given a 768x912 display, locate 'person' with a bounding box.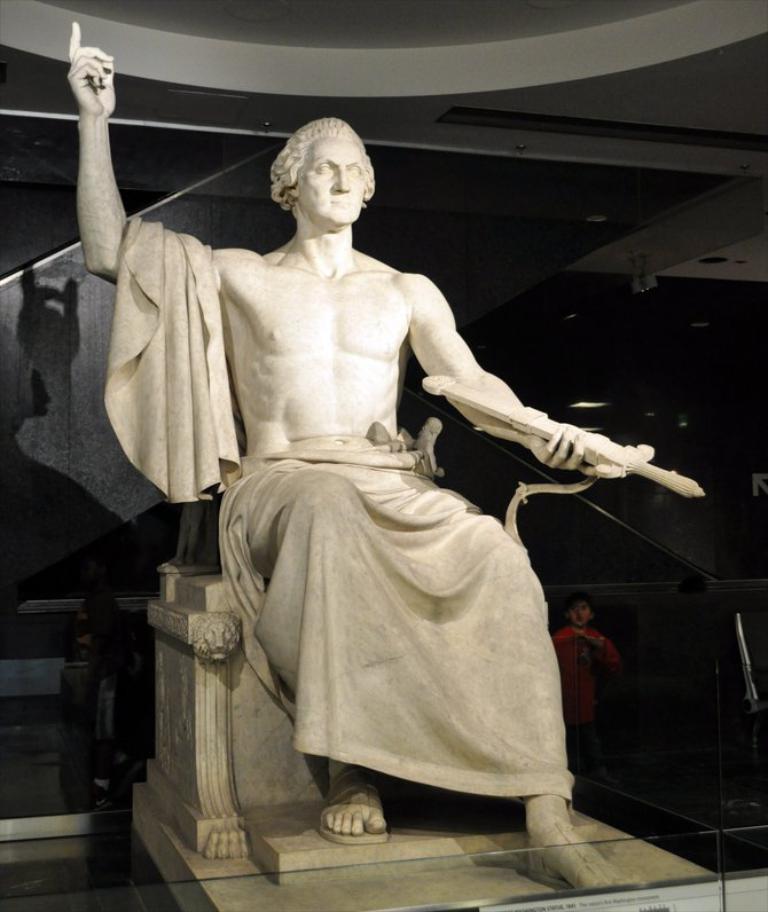
Located: {"left": 47, "top": 24, "right": 705, "bottom": 906}.
